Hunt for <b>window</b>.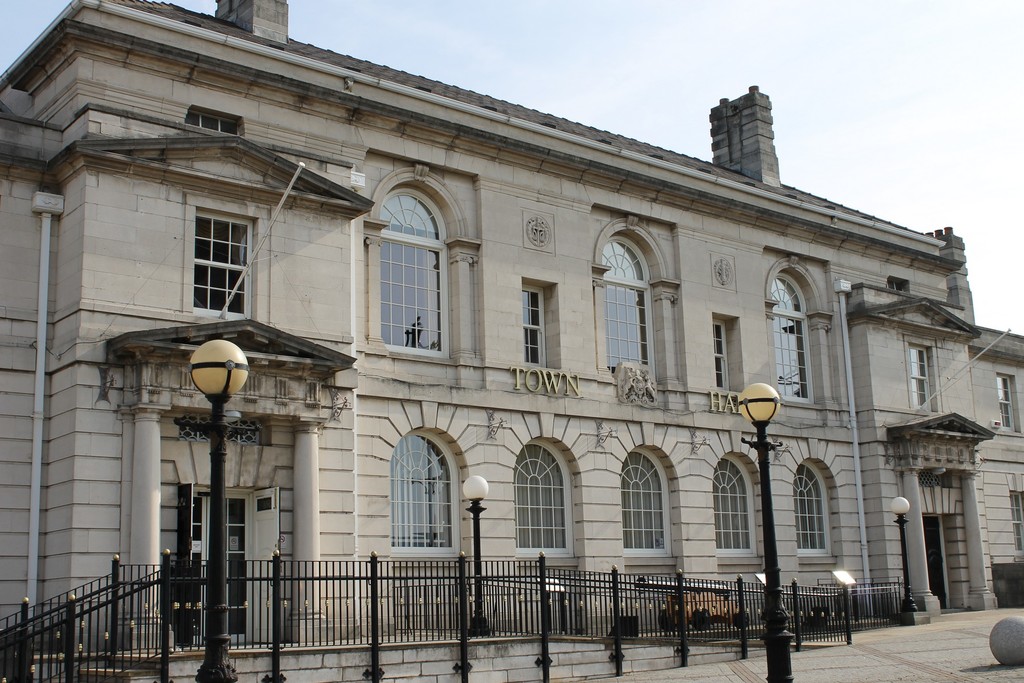
Hunted down at pyautogui.locateOnScreen(703, 427, 758, 558).
